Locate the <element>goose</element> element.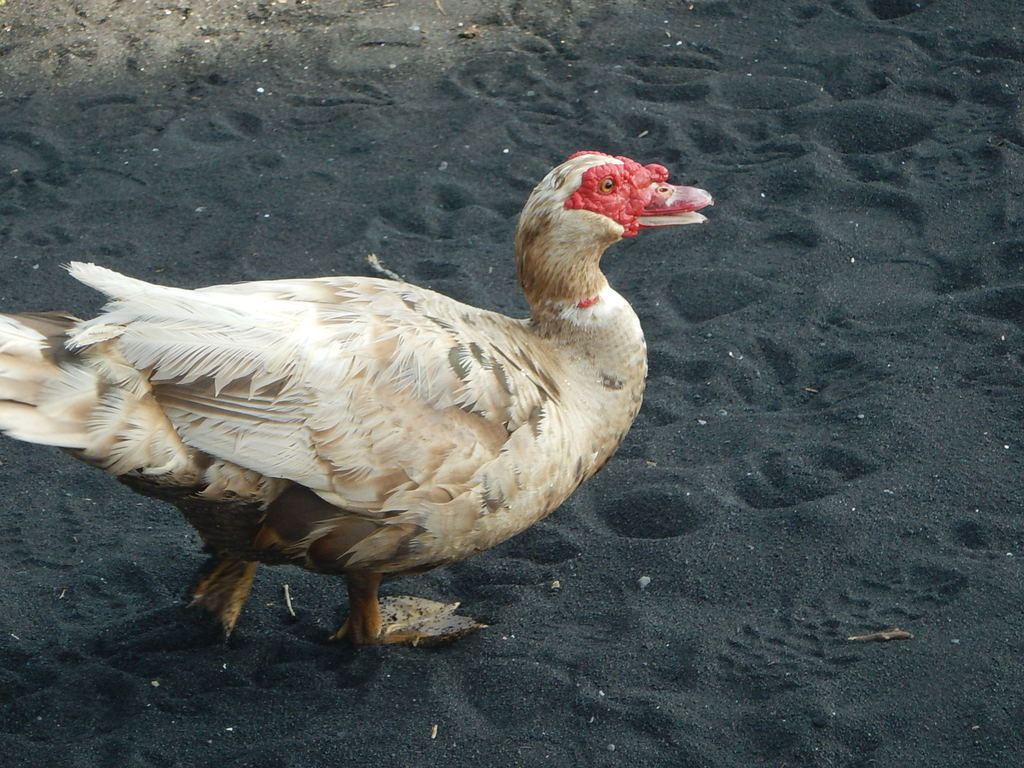
Element bbox: bbox=(0, 151, 719, 645).
